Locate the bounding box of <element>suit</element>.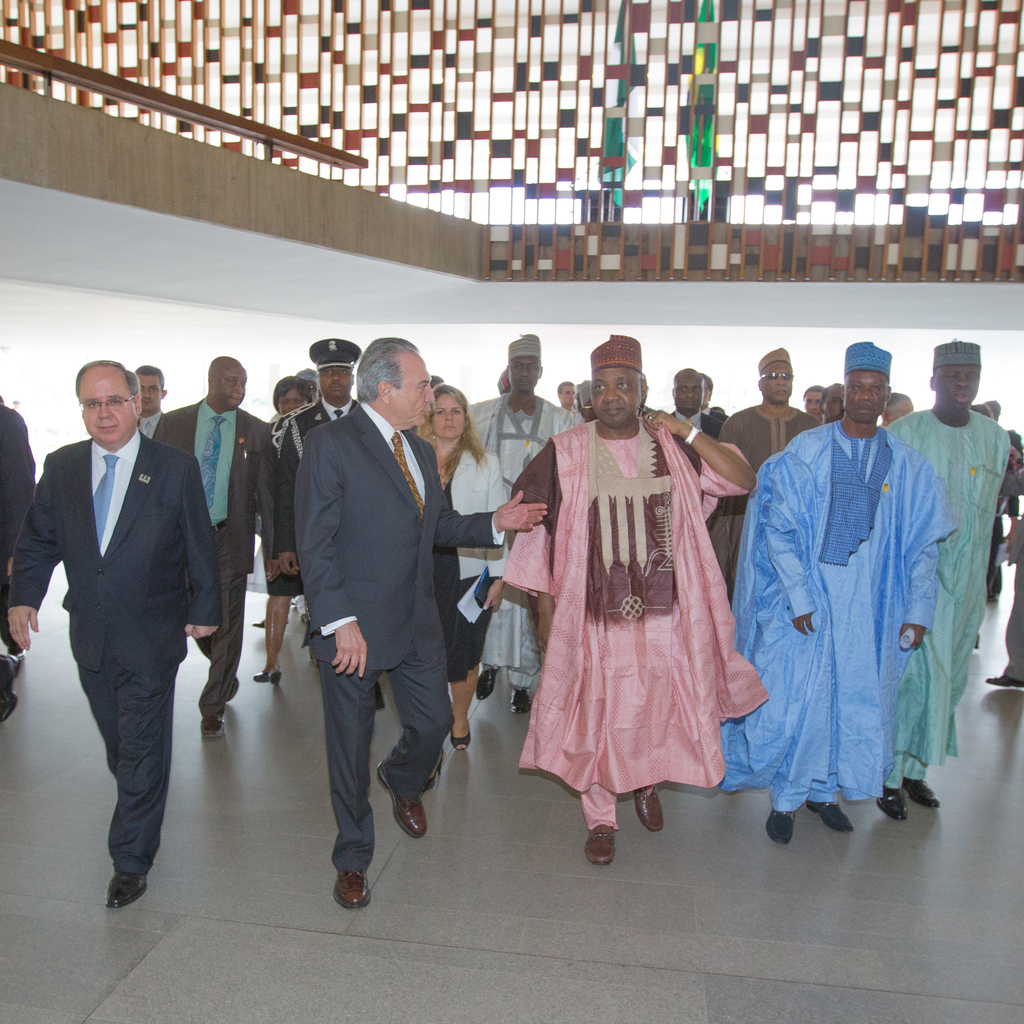
Bounding box: rect(24, 362, 229, 921).
